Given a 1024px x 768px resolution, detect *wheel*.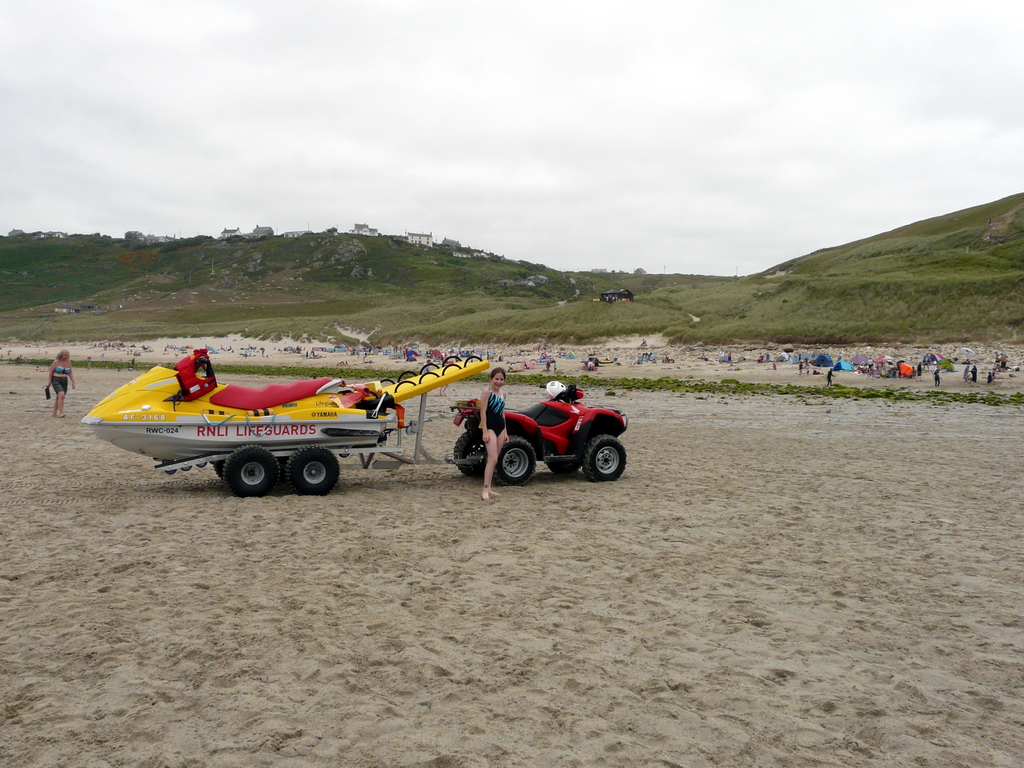
box(221, 444, 279, 499).
